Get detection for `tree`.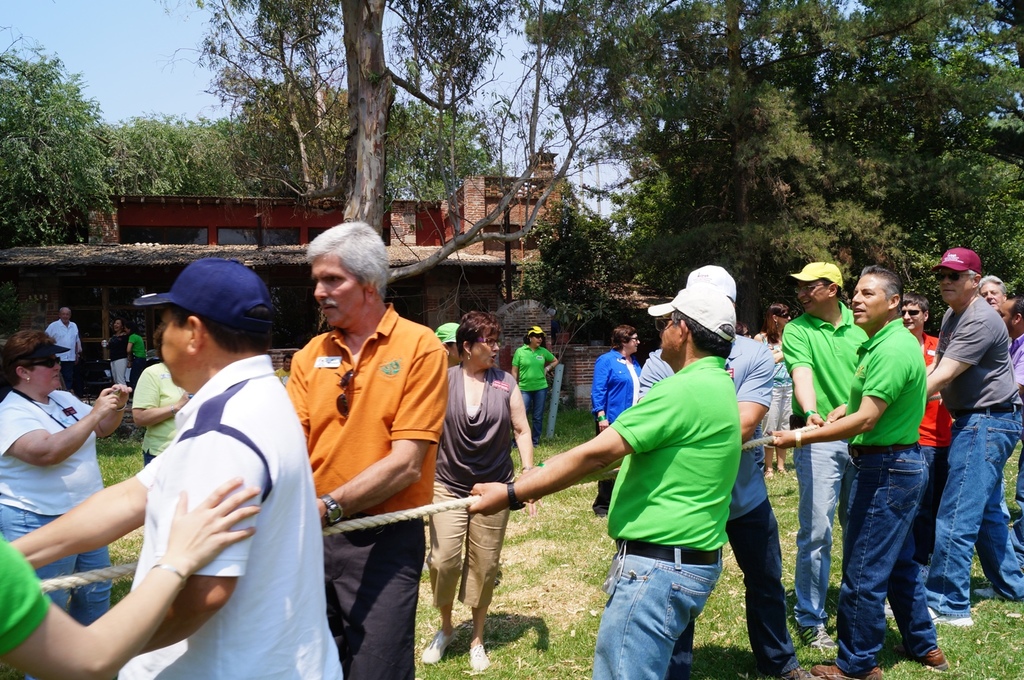
Detection: 866/149/1023/307.
